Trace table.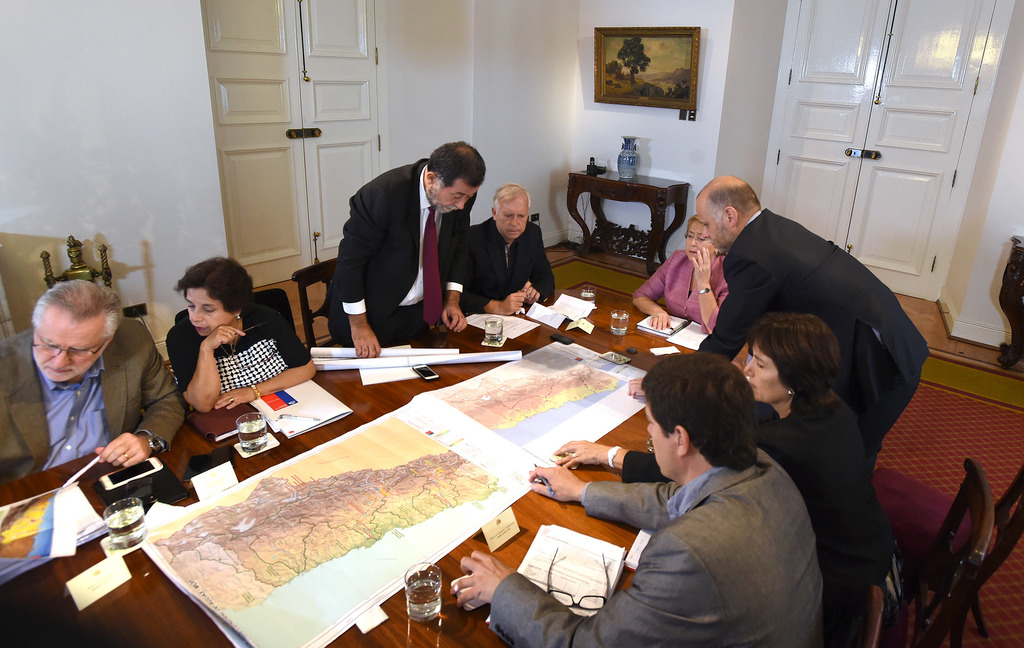
Traced to x1=564 y1=166 x2=691 y2=277.
